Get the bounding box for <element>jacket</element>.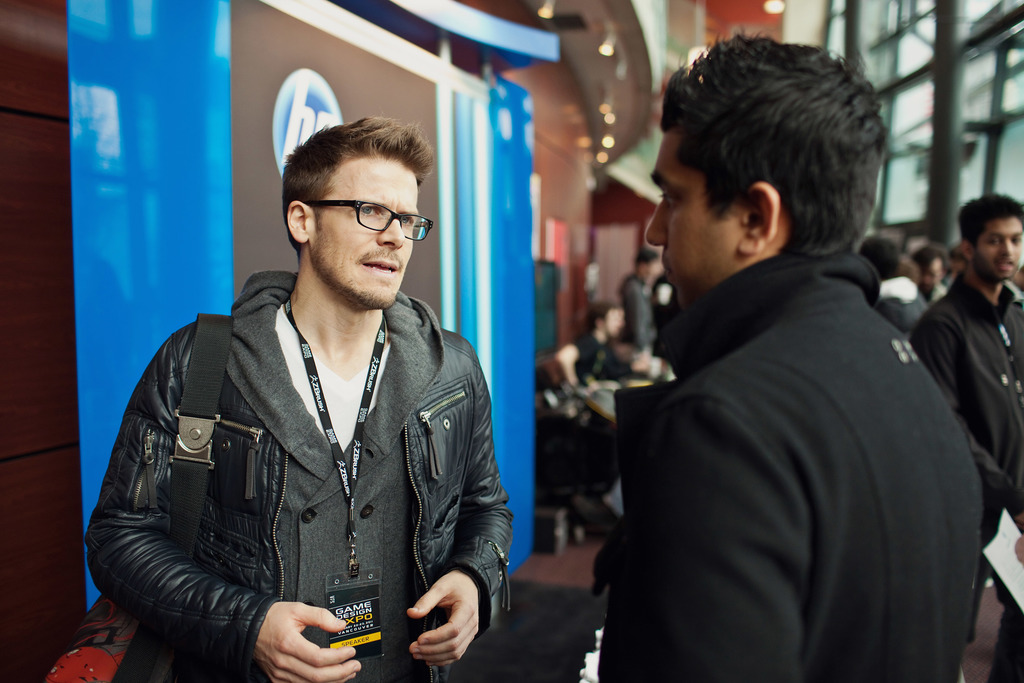
[600,248,988,682].
